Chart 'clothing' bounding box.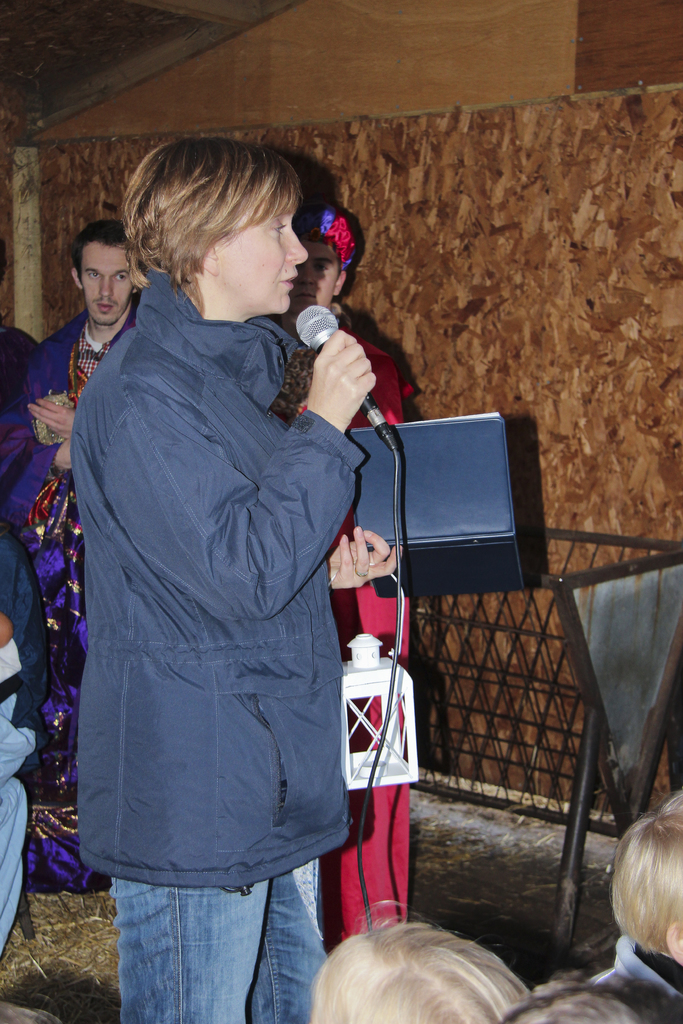
Charted: <box>3,293,143,806</box>.
